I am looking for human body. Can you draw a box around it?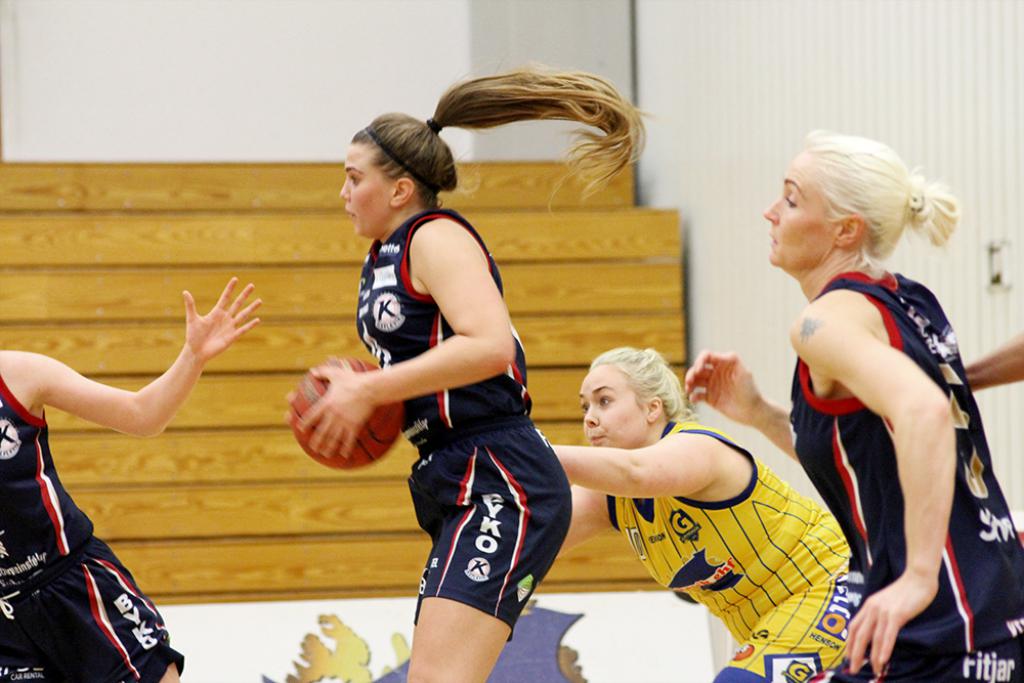
Sure, the bounding box is 550 412 855 682.
